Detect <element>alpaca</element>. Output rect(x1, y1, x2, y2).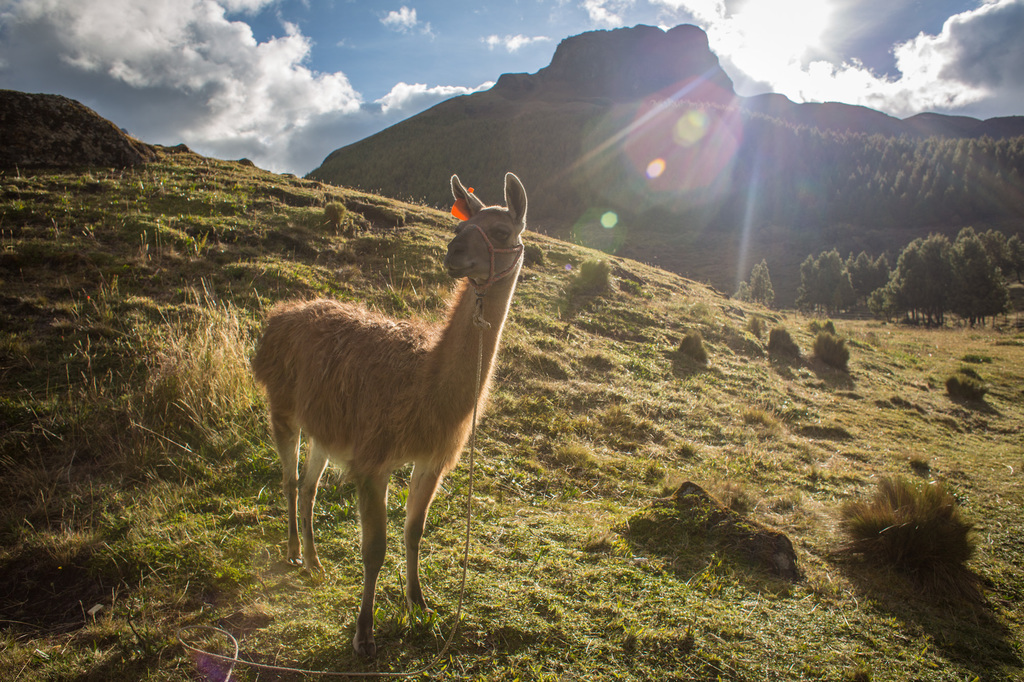
rect(246, 170, 530, 663).
